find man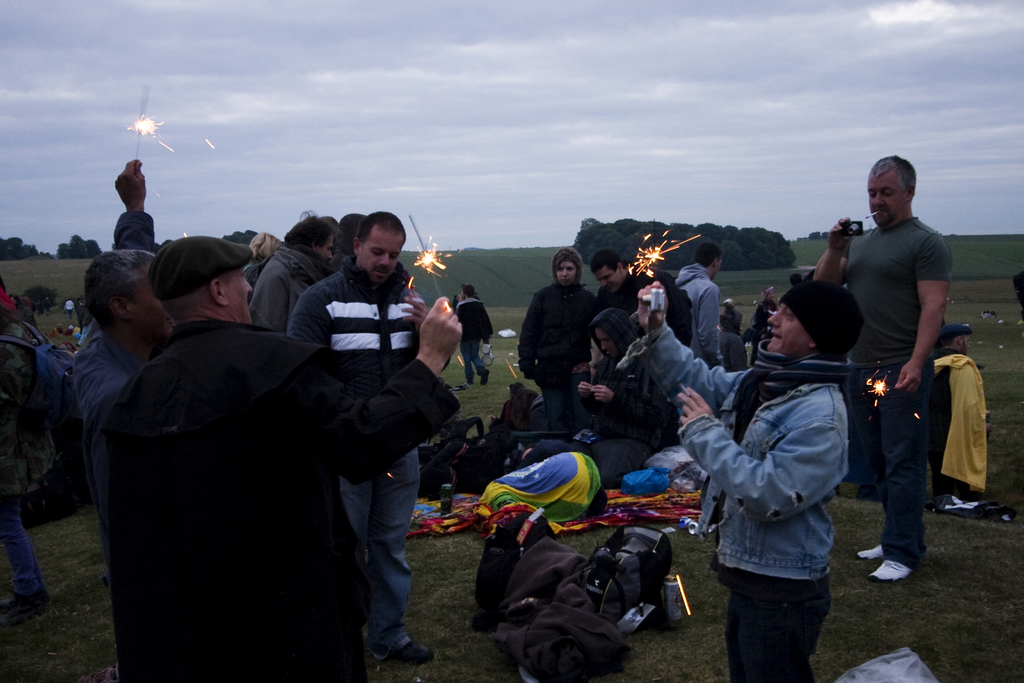
l=833, t=156, r=973, b=569
